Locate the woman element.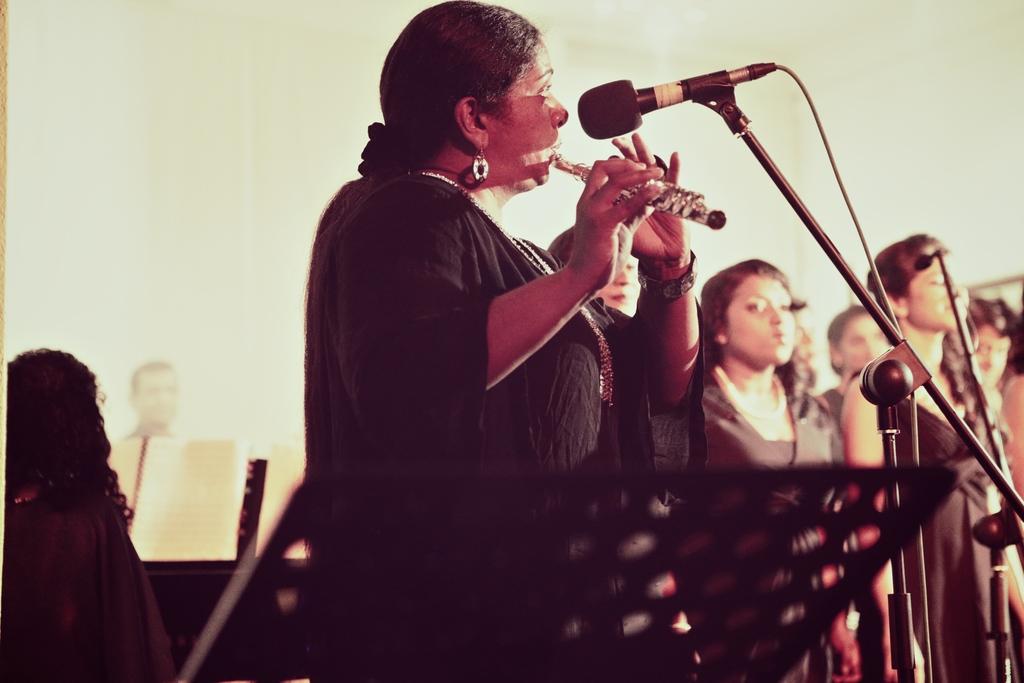
Element bbox: bbox(838, 230, 1023, 682).
